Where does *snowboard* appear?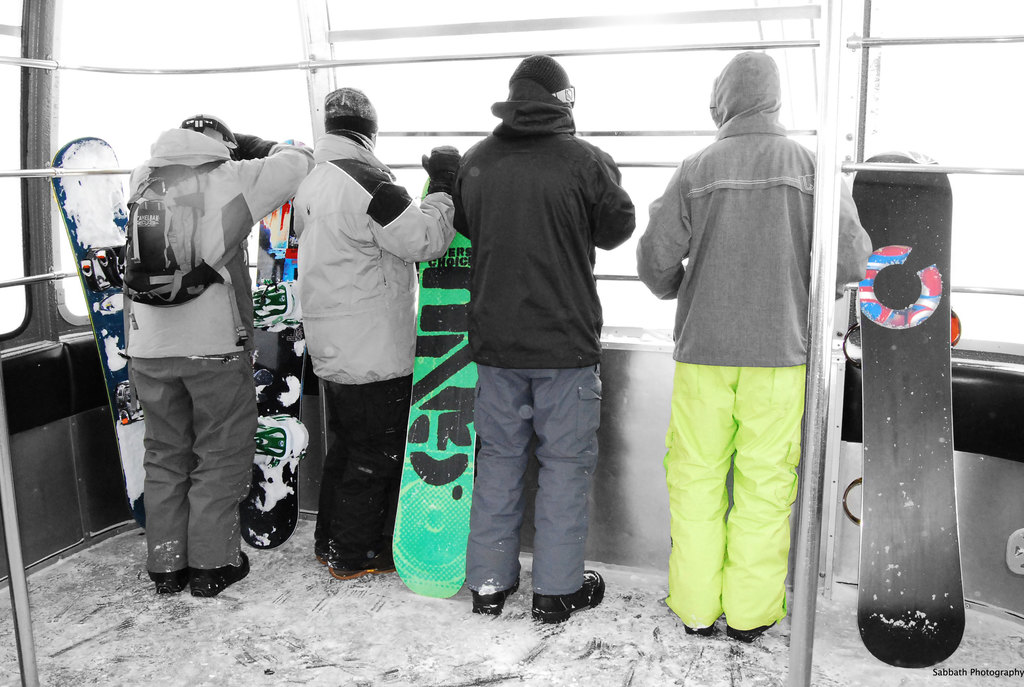
Appears at bbox=(391, 178, 475, 597).
